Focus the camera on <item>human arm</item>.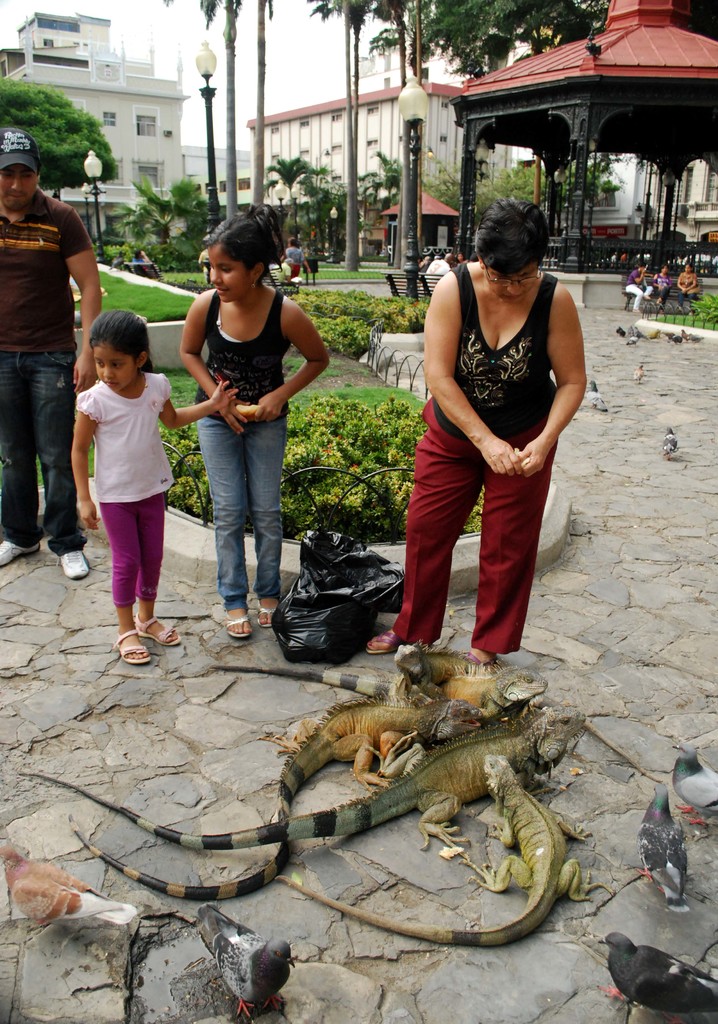
Focus region: 518:276:589:476.
